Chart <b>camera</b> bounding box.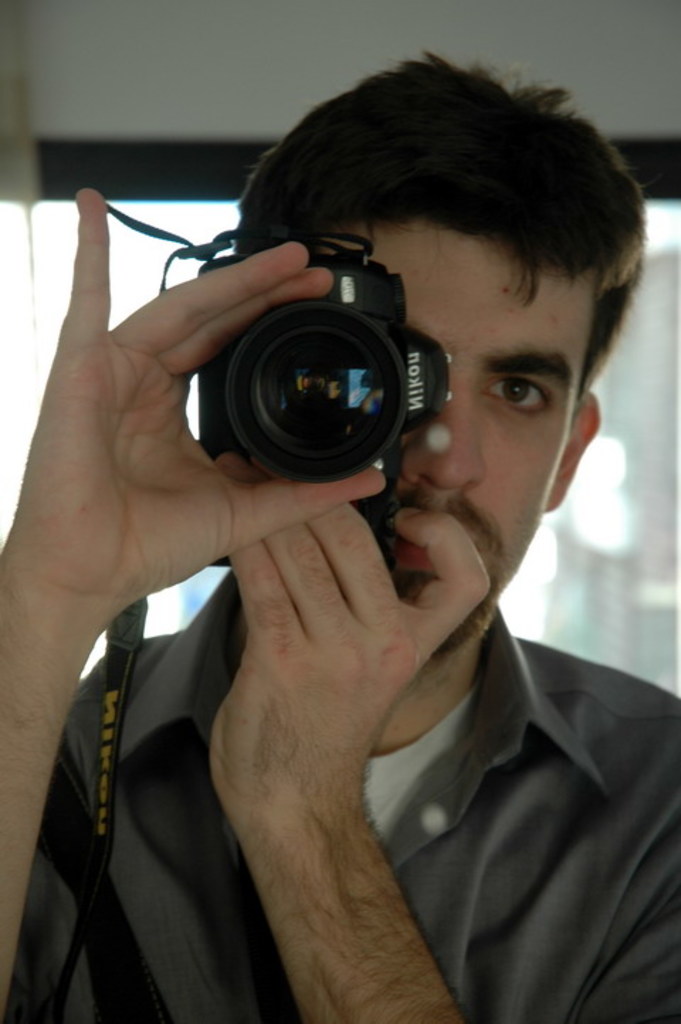
Charted: 200, 251, 455, 573.
